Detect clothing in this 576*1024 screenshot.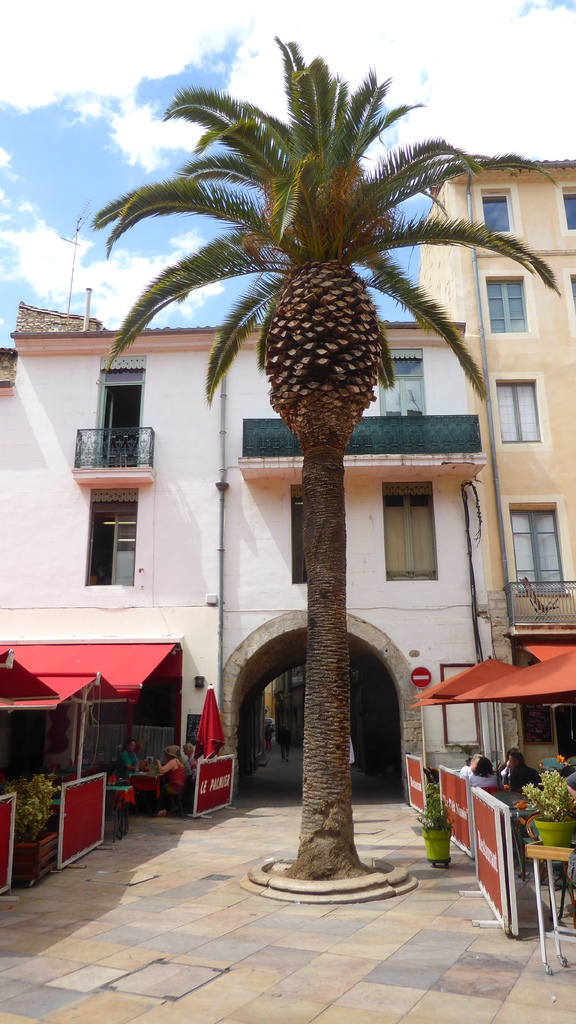
Detection: {"x1": 277, "y1": 731, "x2": 292, "y2": 750}.
